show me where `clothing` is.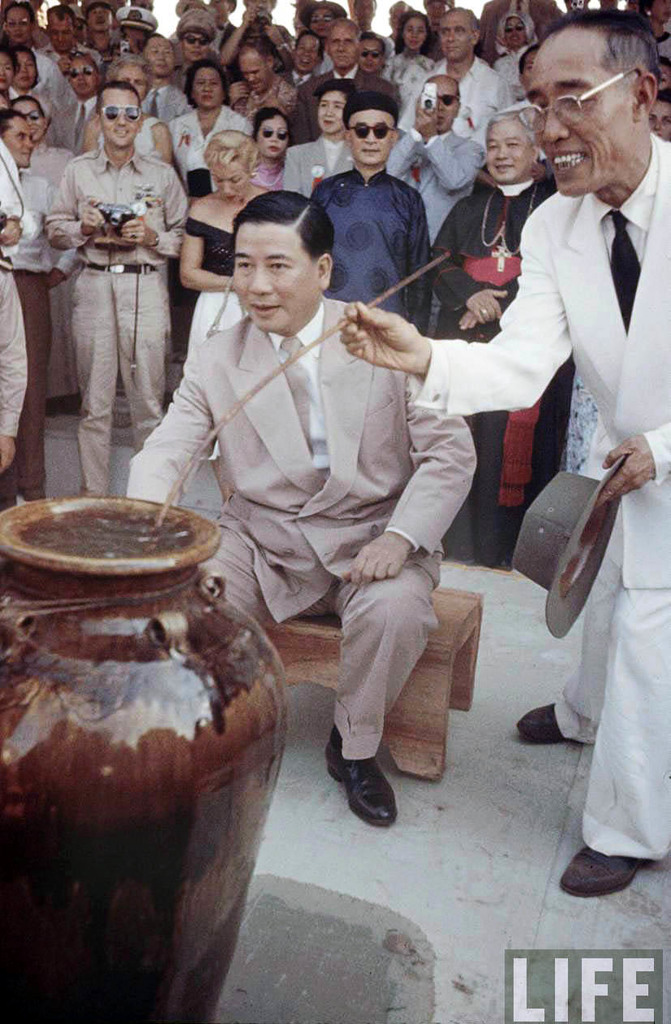
`clothing` is at 315, 175, 433, 332.
